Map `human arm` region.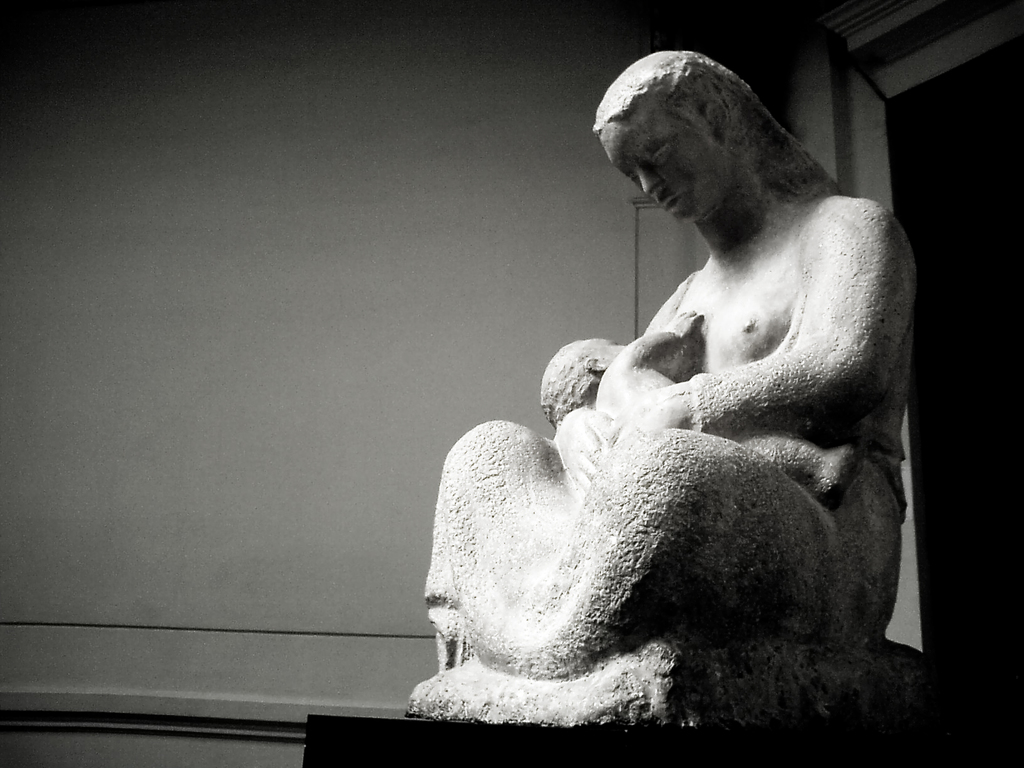
Mapped to box=[542, 406, 620, 495].
